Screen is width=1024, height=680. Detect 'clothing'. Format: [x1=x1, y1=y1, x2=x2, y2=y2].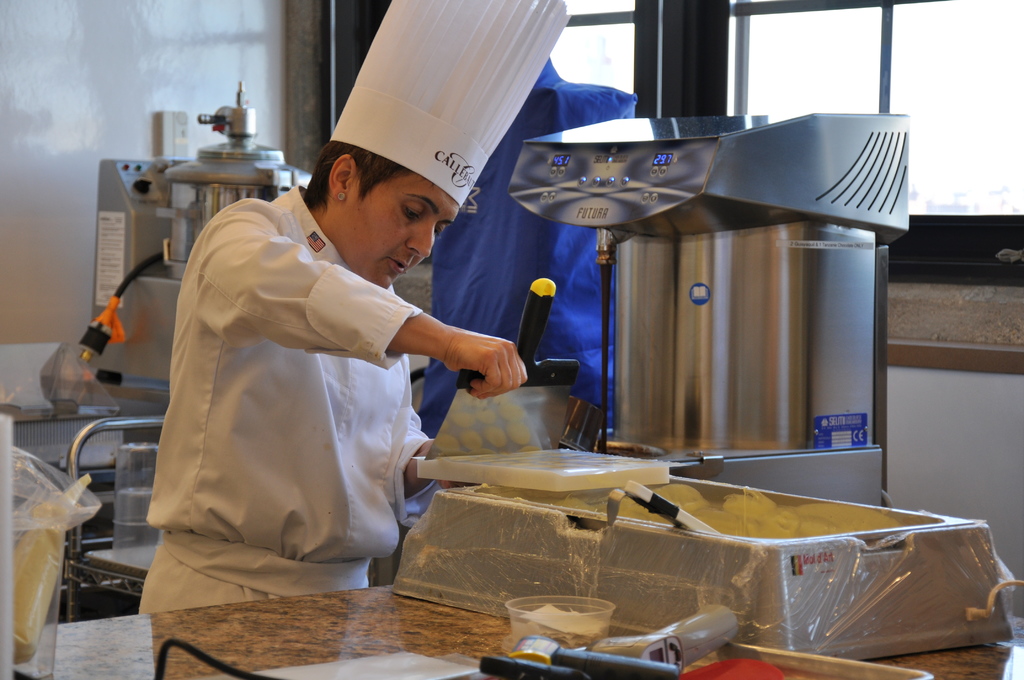
[x1=191, y1=159, x2=523, y2=565].
